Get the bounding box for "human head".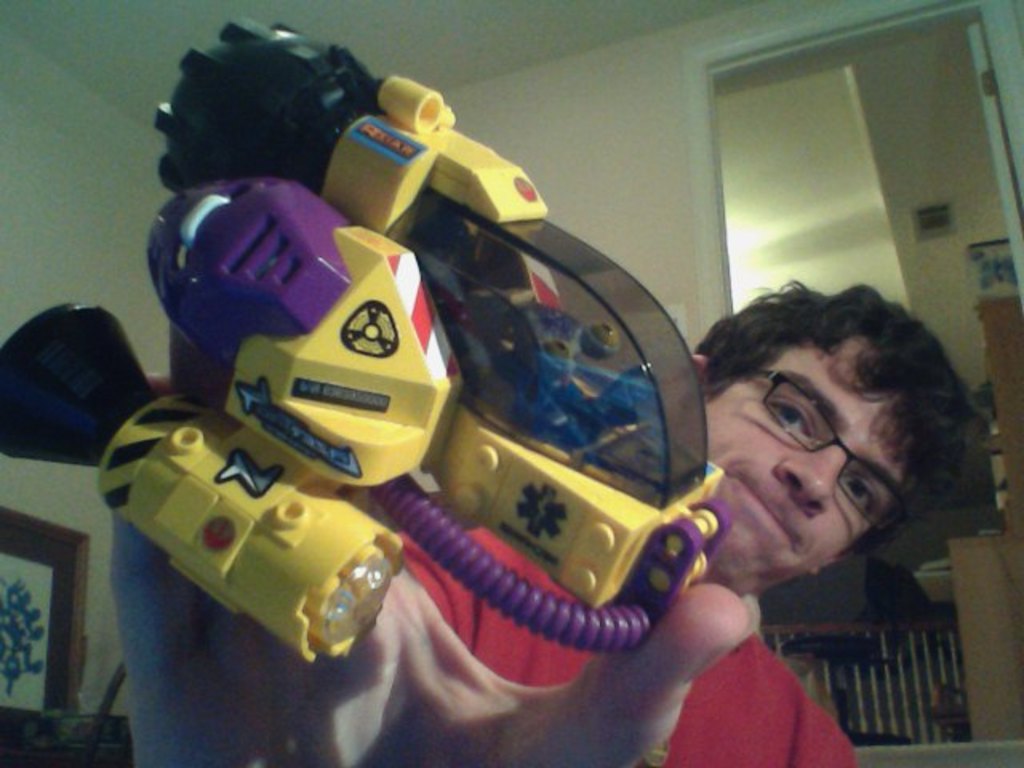
pyautogui.locateOnScreen(699, 286, 965, 582).
